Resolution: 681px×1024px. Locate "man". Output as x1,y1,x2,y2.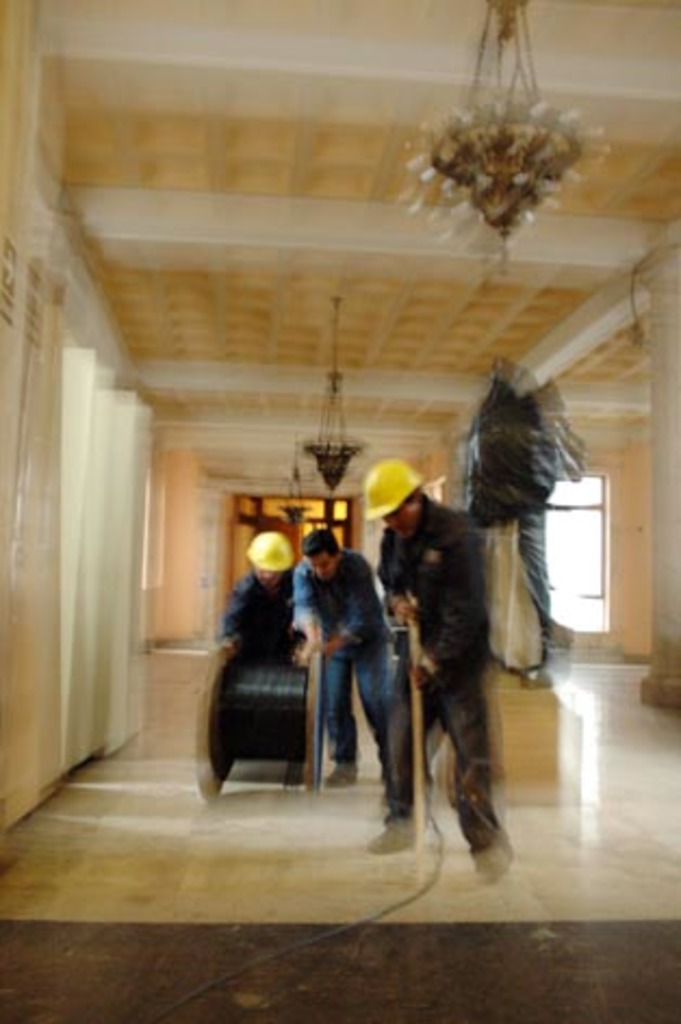
377,488,503,859.
